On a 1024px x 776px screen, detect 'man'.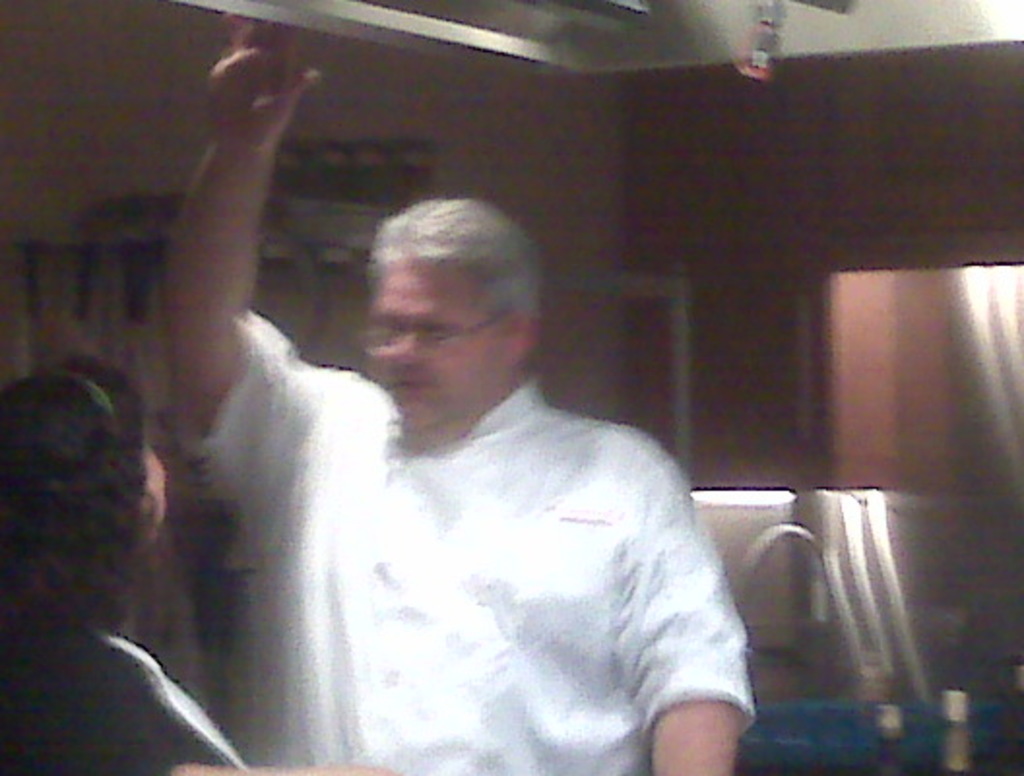
{"x1": 188, "y1": 136, "x2": 768, "y2": 766}.
